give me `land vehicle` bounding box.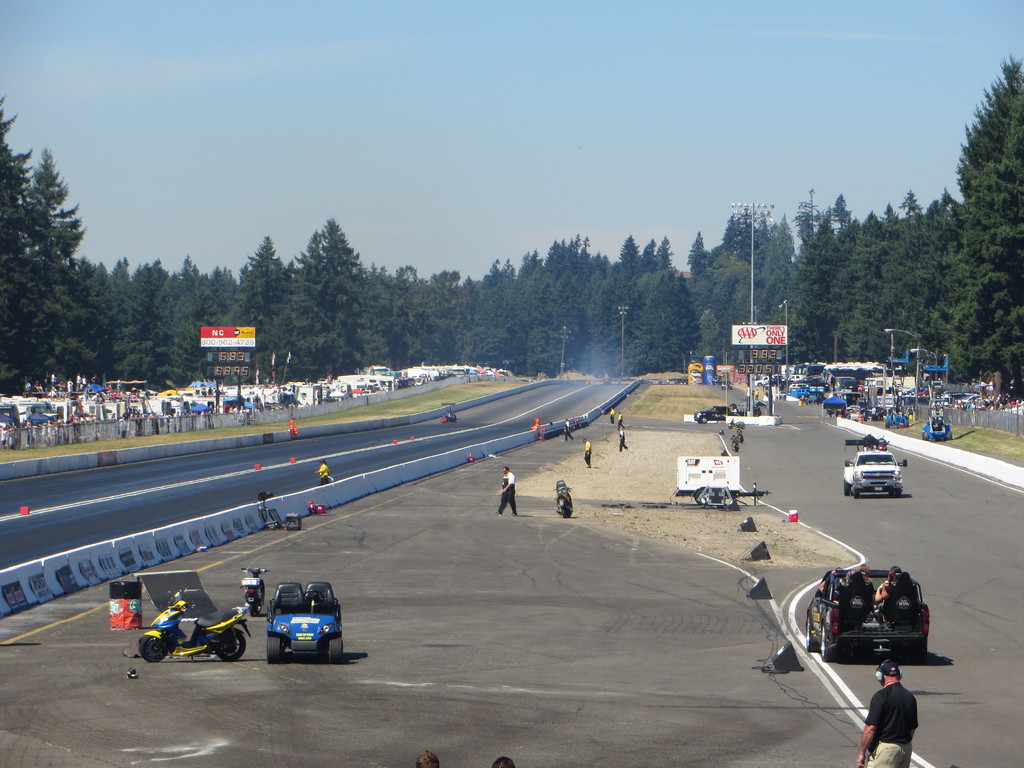
left=735, top=427, right=744, bottom=444.
